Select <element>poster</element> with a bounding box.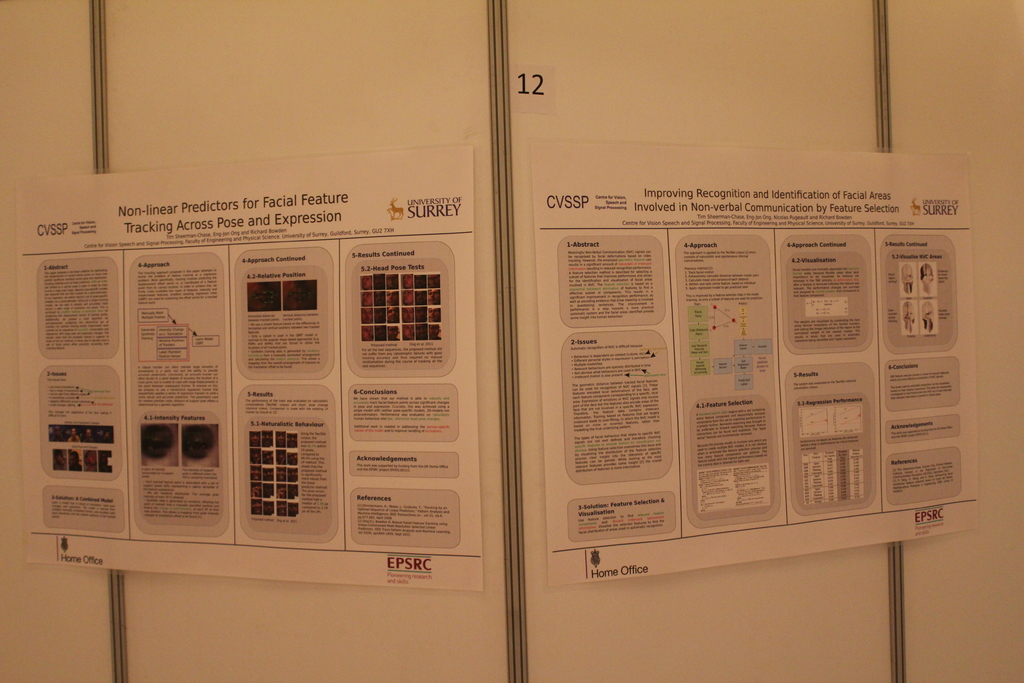
<bbox>15, 143, 485, 593</bbox>.
